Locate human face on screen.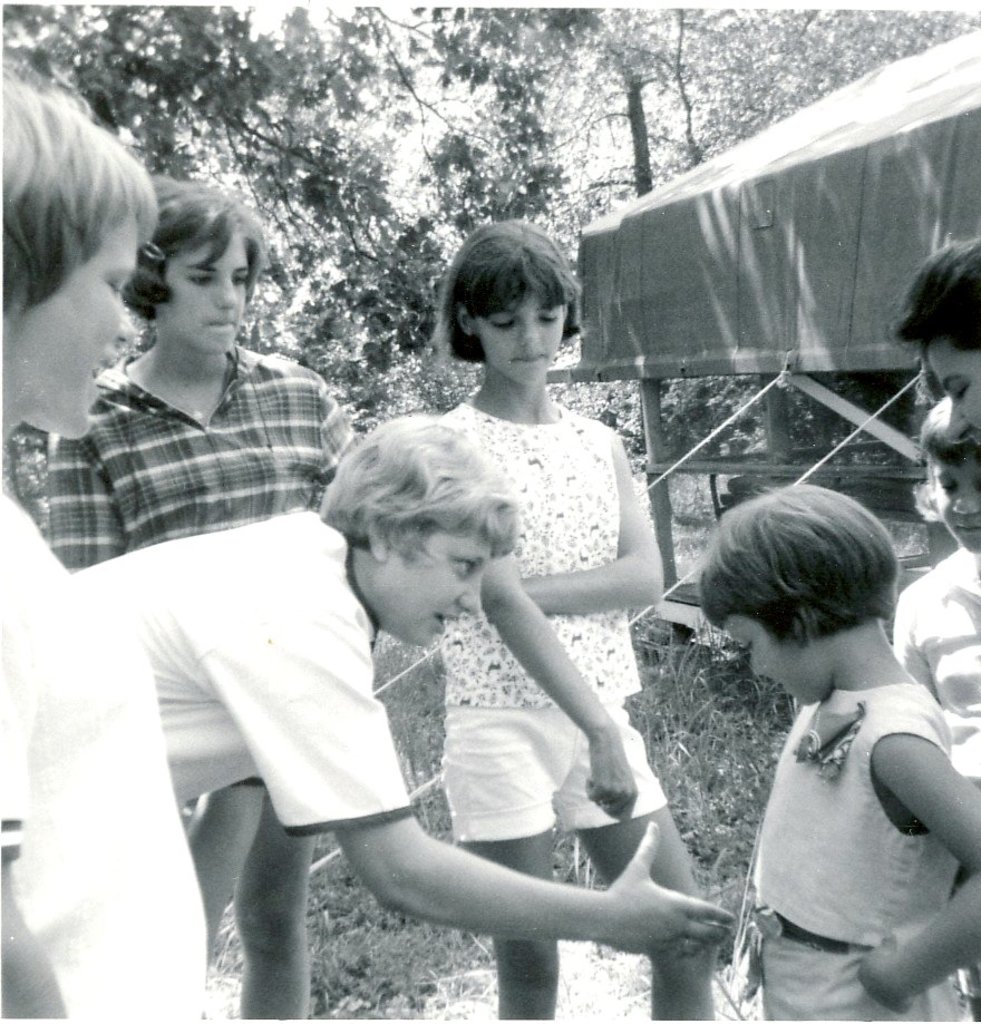
On screen at {"left": 727, "top": 618, "right": 816, "bottom": 709}.
